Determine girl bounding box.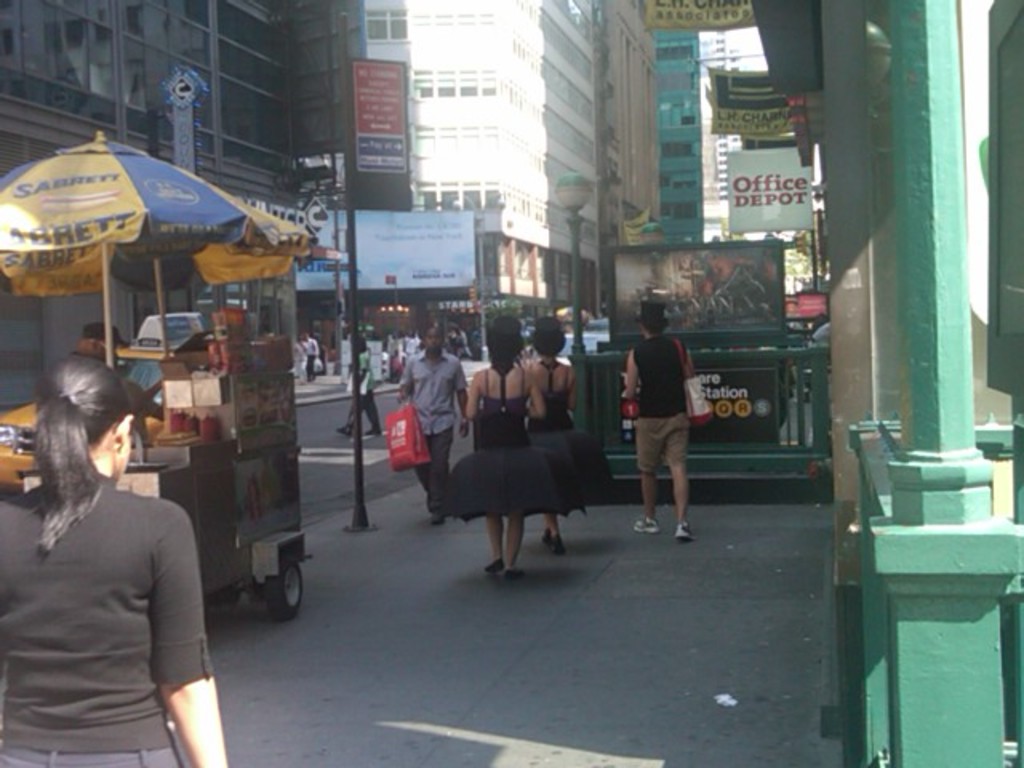
Determined: box(526, 310, 614, 554).
